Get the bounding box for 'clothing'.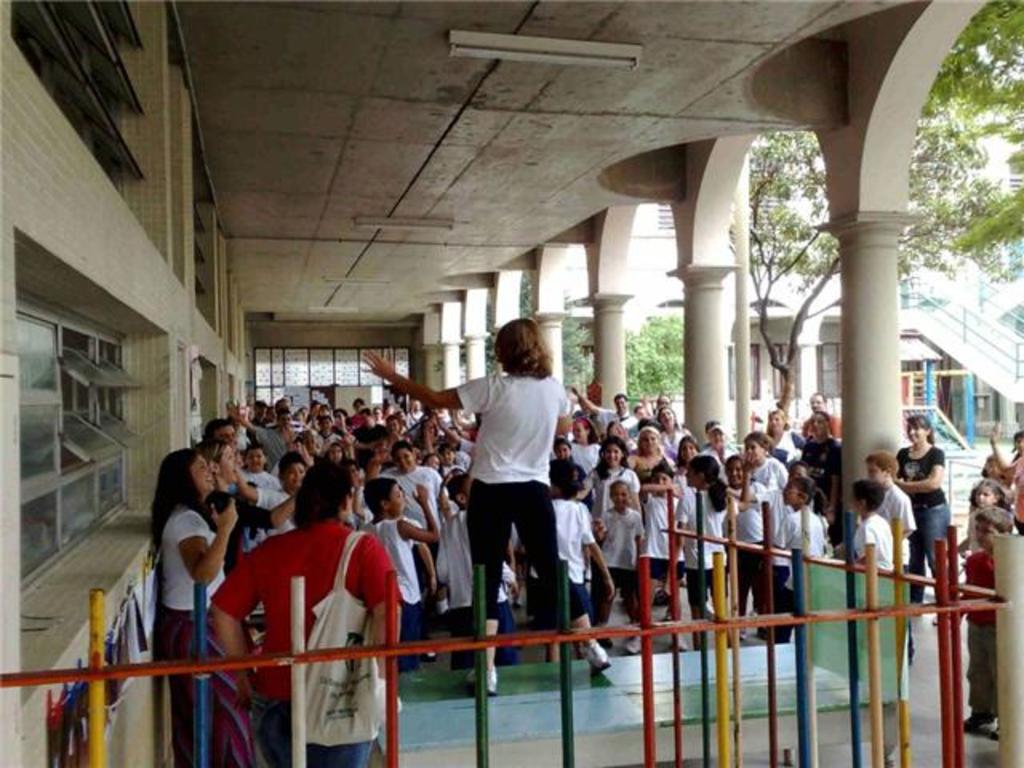
BBox(662, 419, 691, 461).
